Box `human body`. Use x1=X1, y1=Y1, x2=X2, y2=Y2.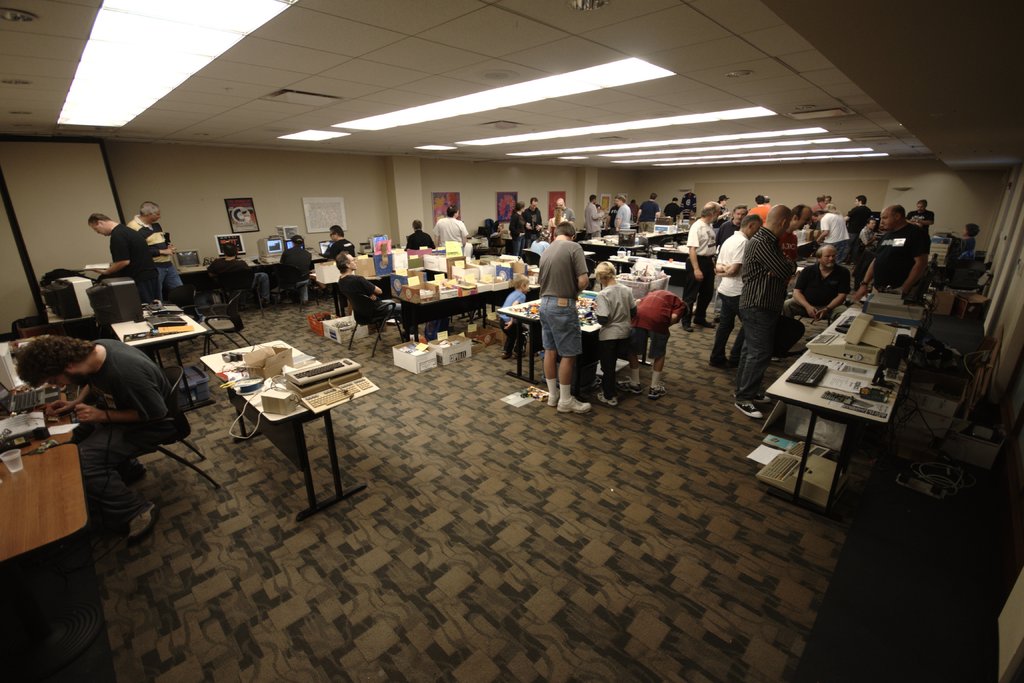
x1=659, y1=193, x2=682, y2=220.
